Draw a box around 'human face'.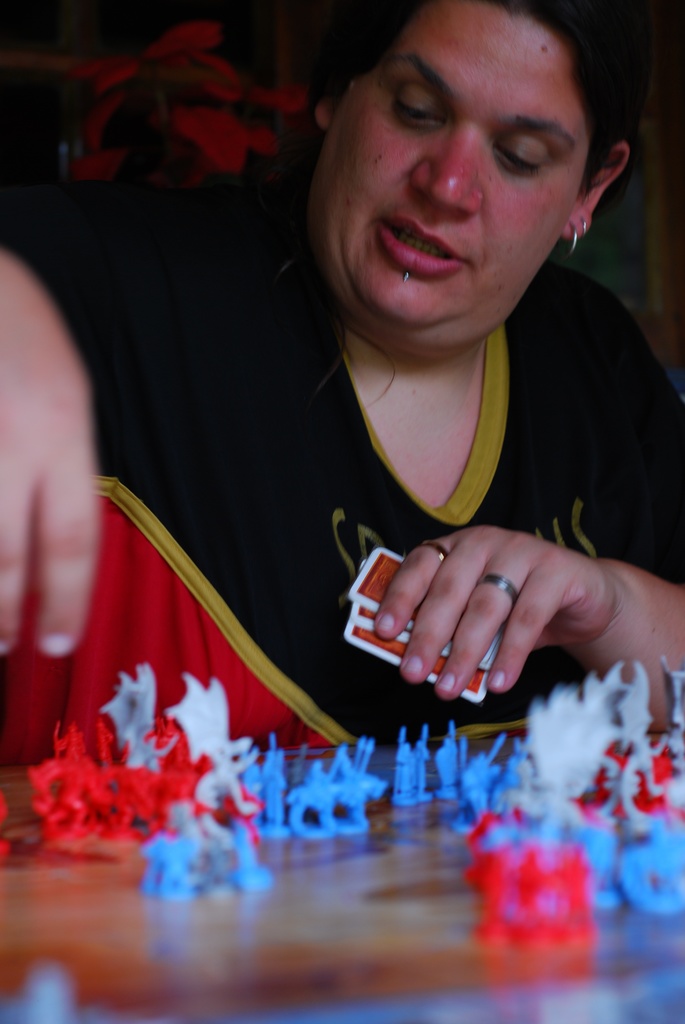
crop(318, 1, 591, 351).
